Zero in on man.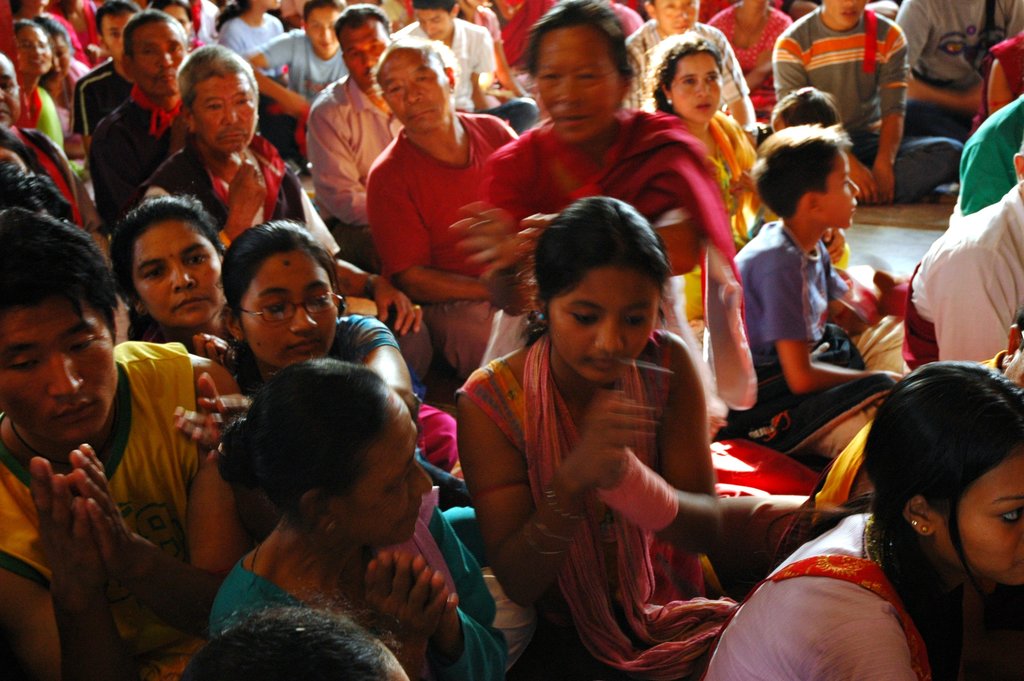
Zeroed in: {"x1": 0, "y1": 202, "x2": 256, "y2": 680}.
